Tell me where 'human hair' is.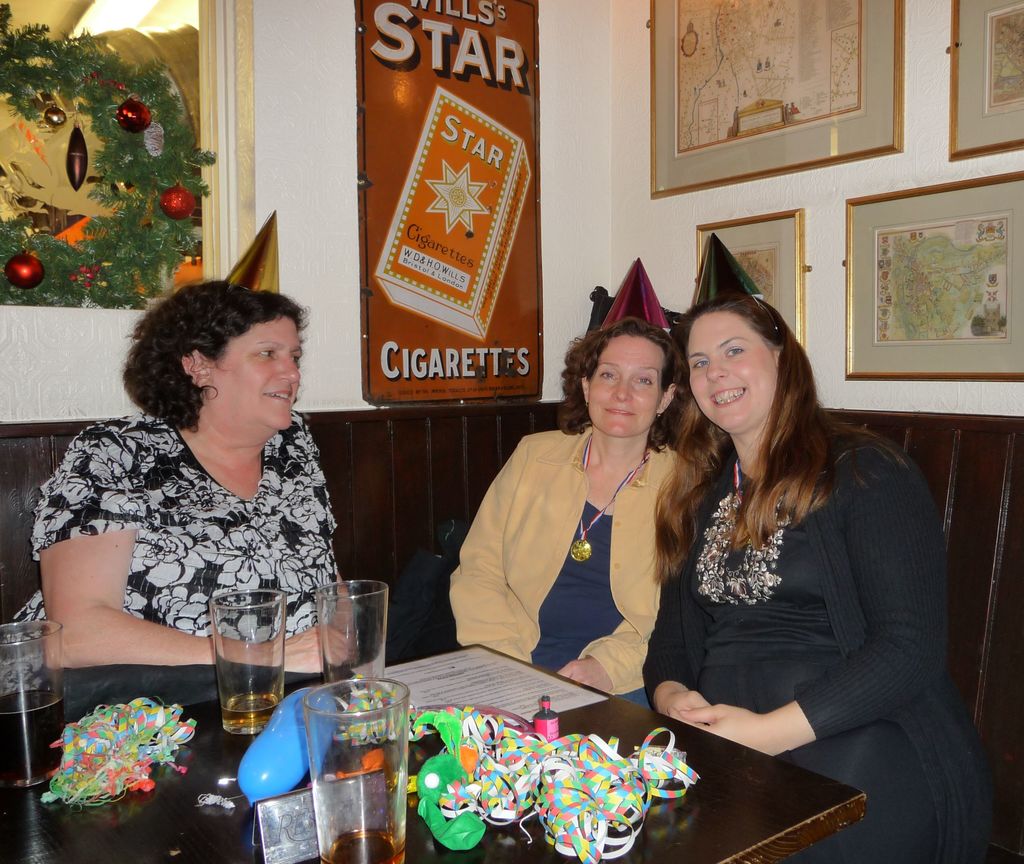
'human hair' is at [553, 312, 695, 454].
